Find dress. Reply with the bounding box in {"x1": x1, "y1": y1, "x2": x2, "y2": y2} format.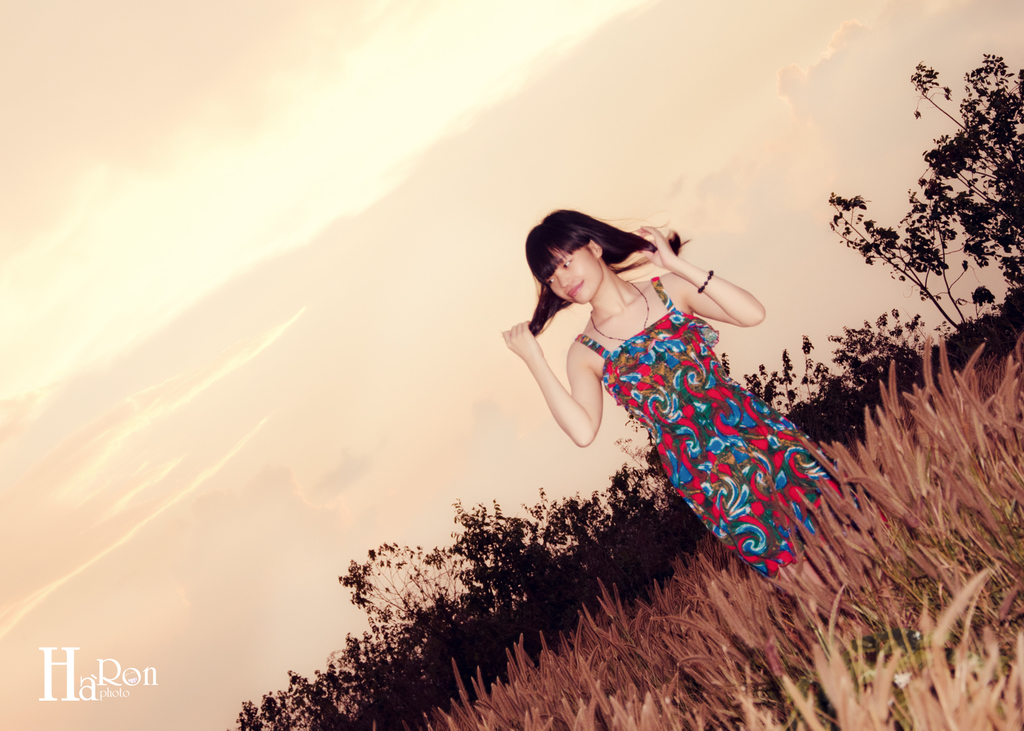
{"x1": 559, "y1": 271, "x2": 854, "y2": 572}.
